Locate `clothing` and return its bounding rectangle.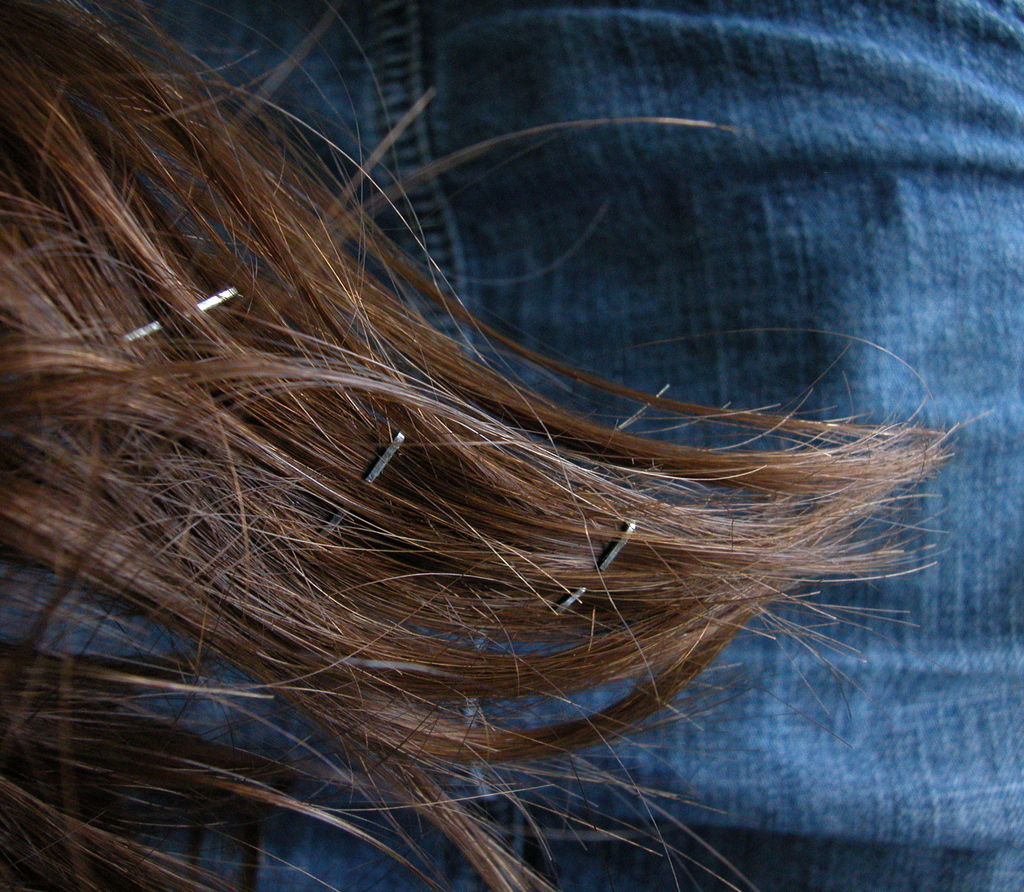
Rect(0, 0, 1021, 891).
